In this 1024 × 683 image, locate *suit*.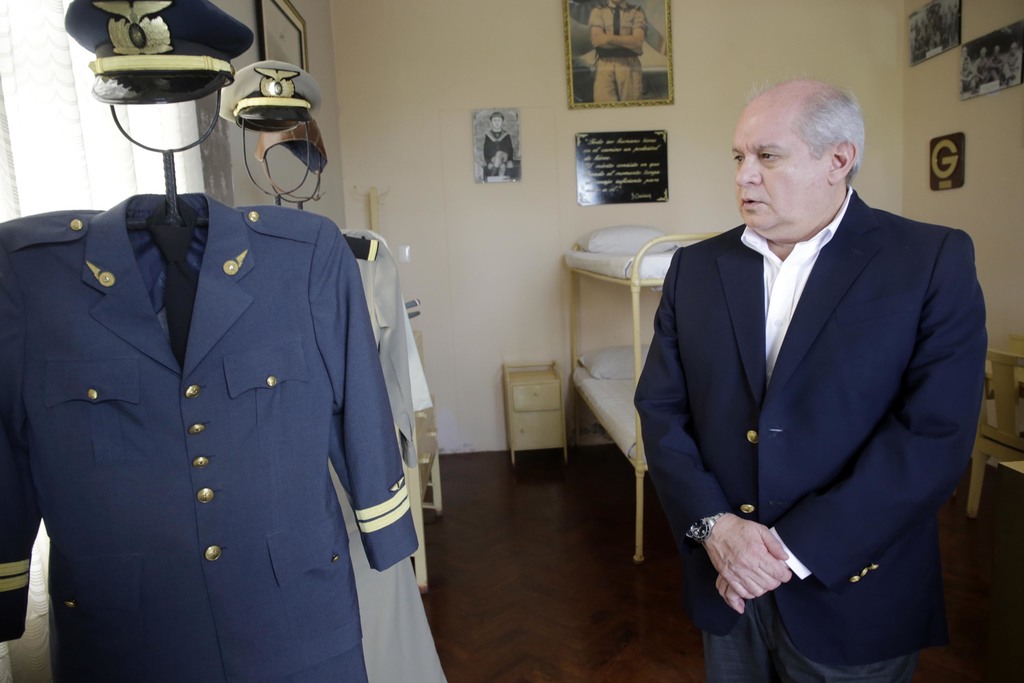
Bounding box: region(0, 193, 419, 682).
